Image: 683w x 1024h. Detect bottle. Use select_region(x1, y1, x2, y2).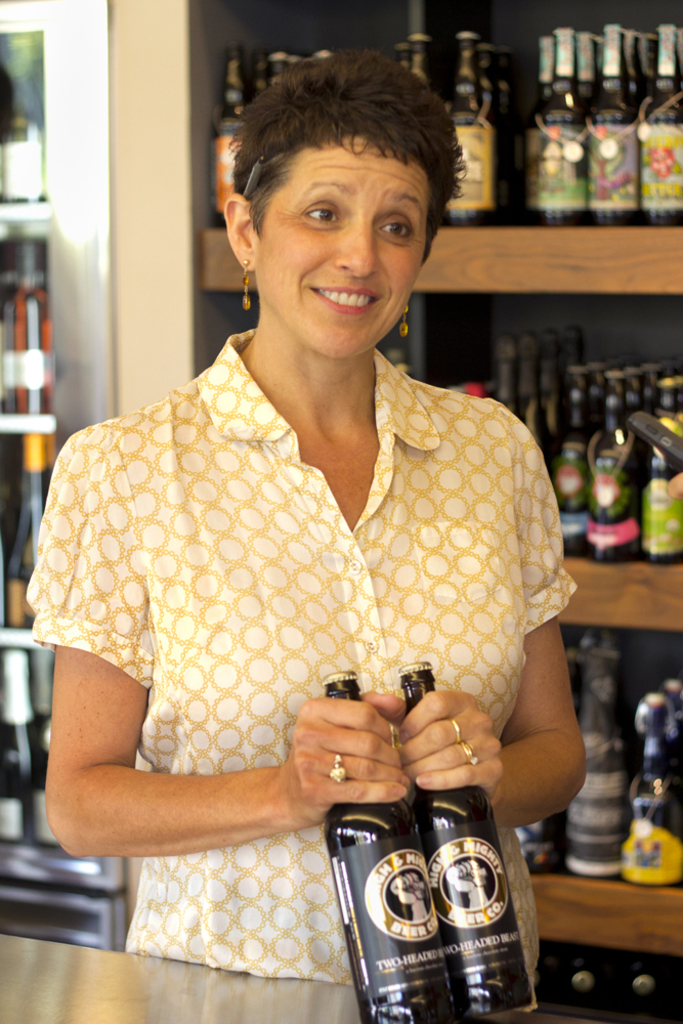
select_region(6, 435, 52, 631).
